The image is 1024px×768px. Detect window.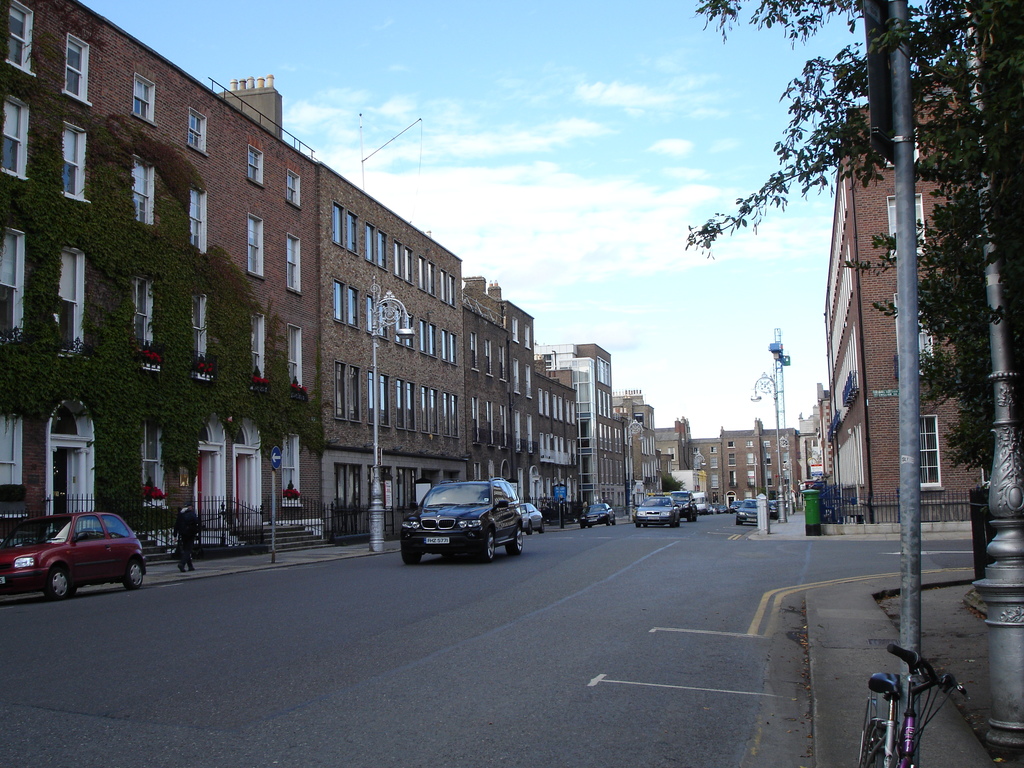
Detection: 469, 397, 479, 444.
